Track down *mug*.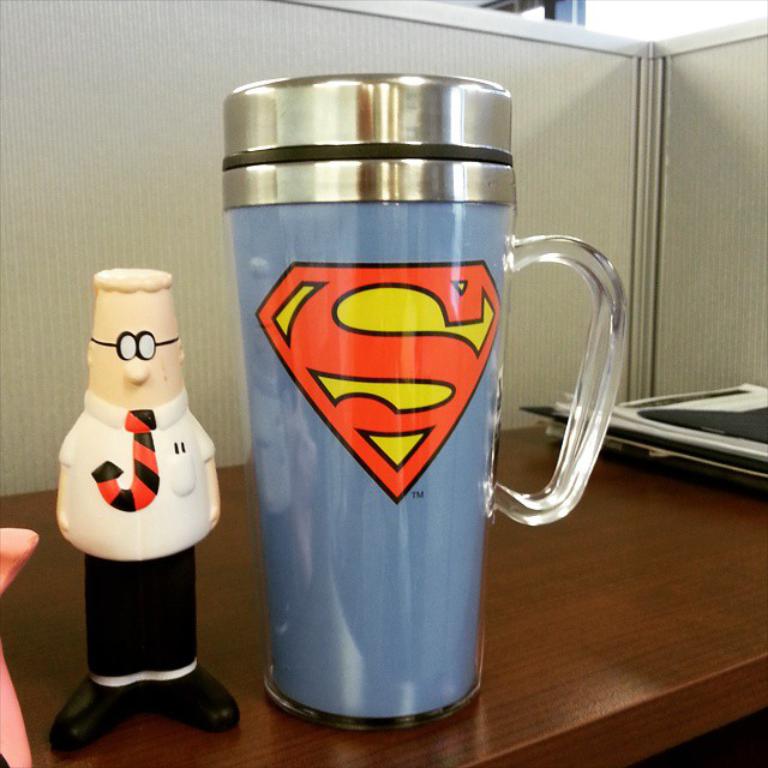
Tracked to {"left": 223, "top": 74, "right": 629, "bottom": 726}.
